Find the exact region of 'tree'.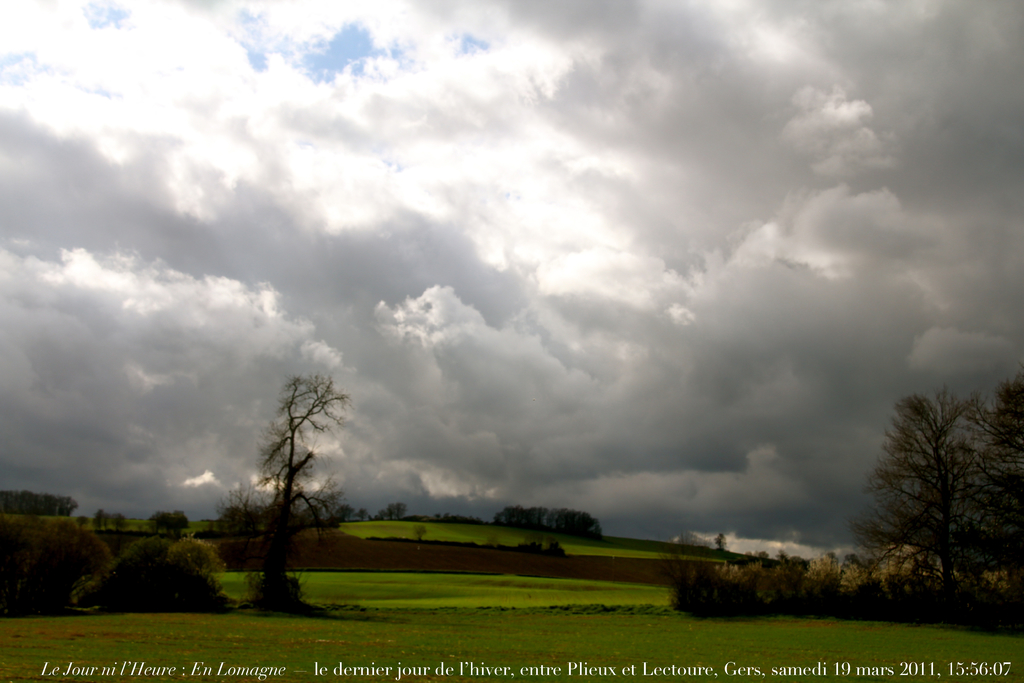
Exact region: {"x1": 862, "y1": 377, "x2": 984, "y2": 584}.
